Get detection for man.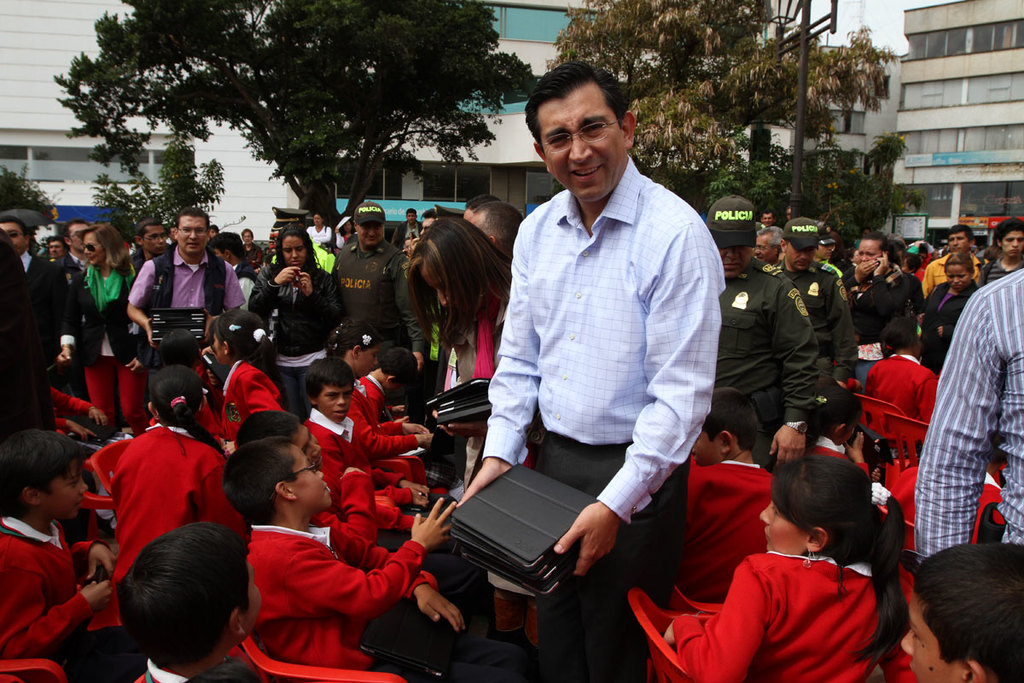
Detection: bbox=(270, 207, 333, 274).
